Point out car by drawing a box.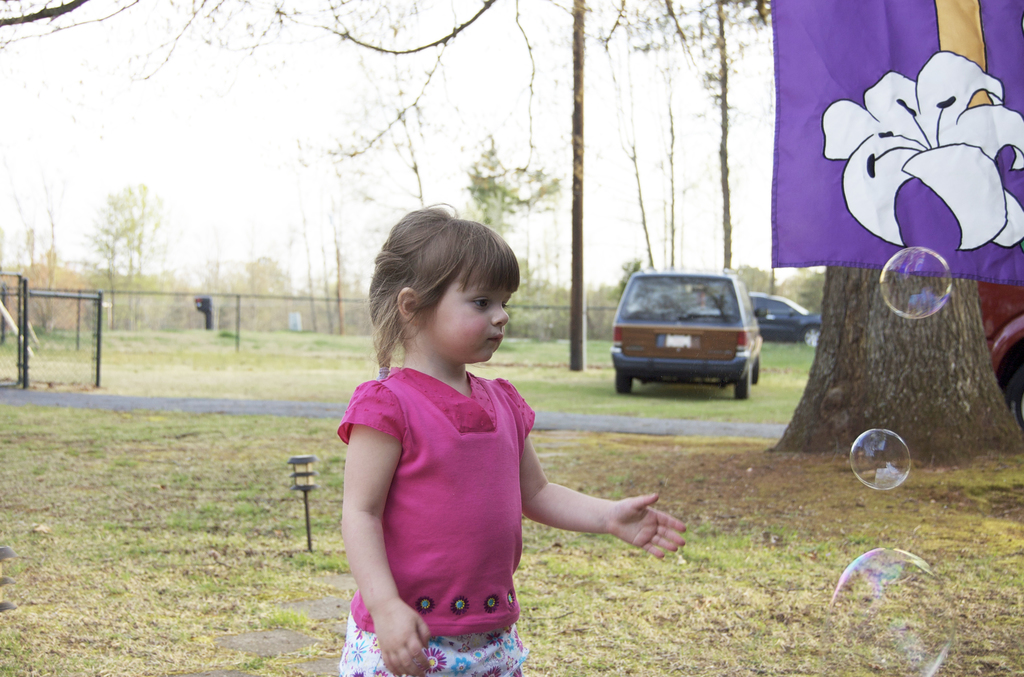
bbox=(605, 268, 764, 399).
